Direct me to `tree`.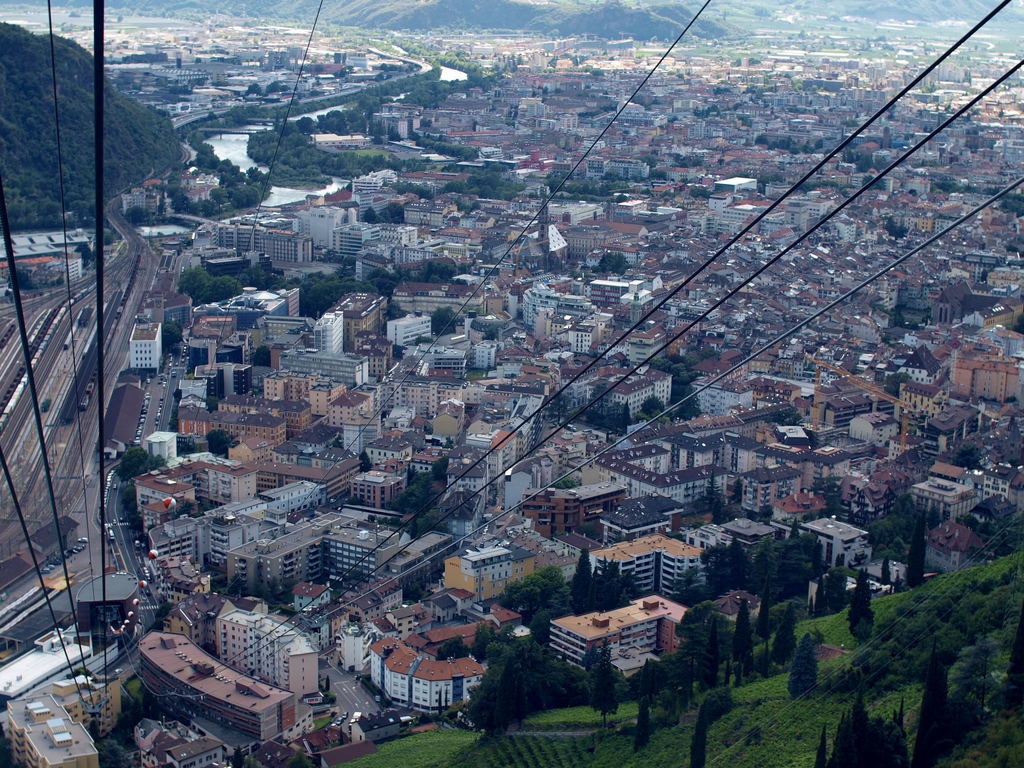
Direction: l=548, t=648, r=596, b=715.
